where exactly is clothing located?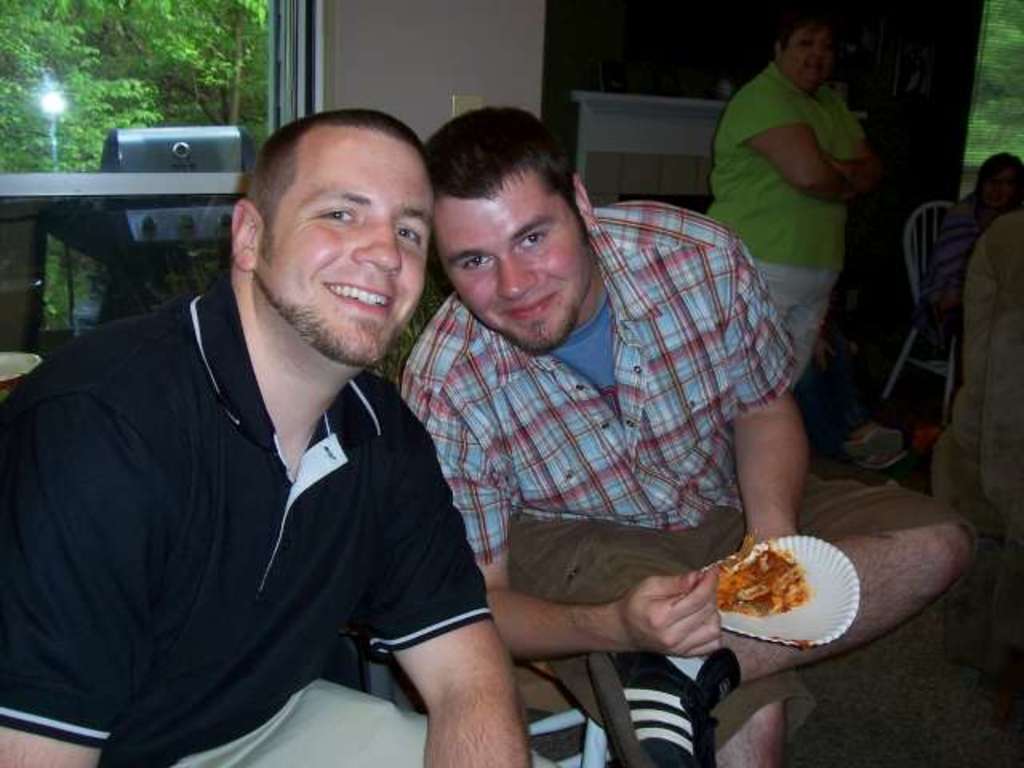
Its bounding box is (723,61,864,395).
